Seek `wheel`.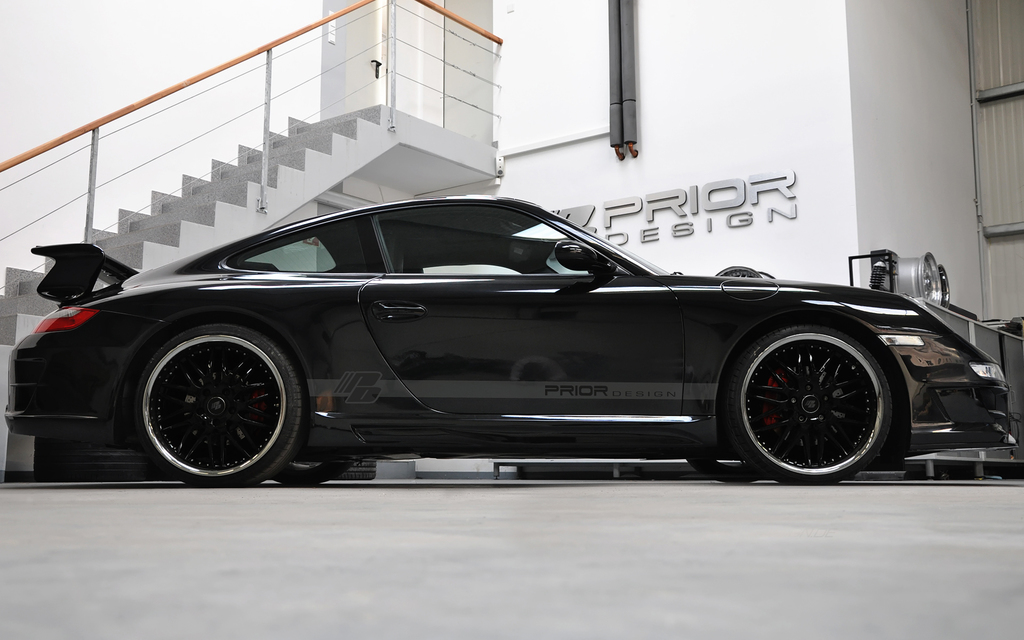
region(726, 318, 894, 472).
